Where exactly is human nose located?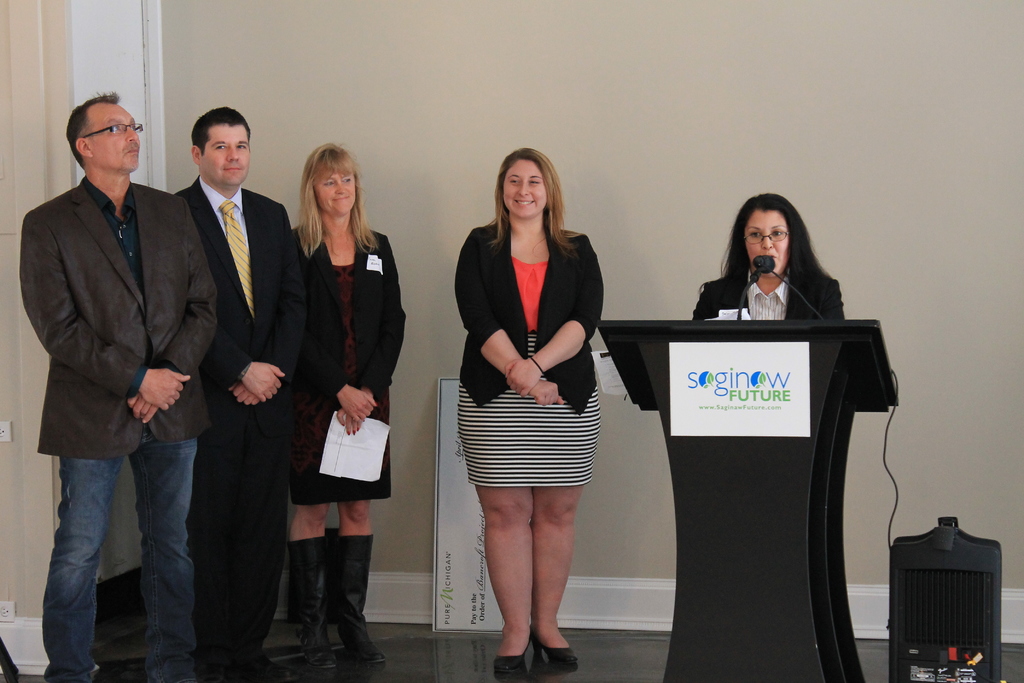
Its bounding box is {"x1": 227, "y1": 143, "x2": 241, "y2": 164}.
